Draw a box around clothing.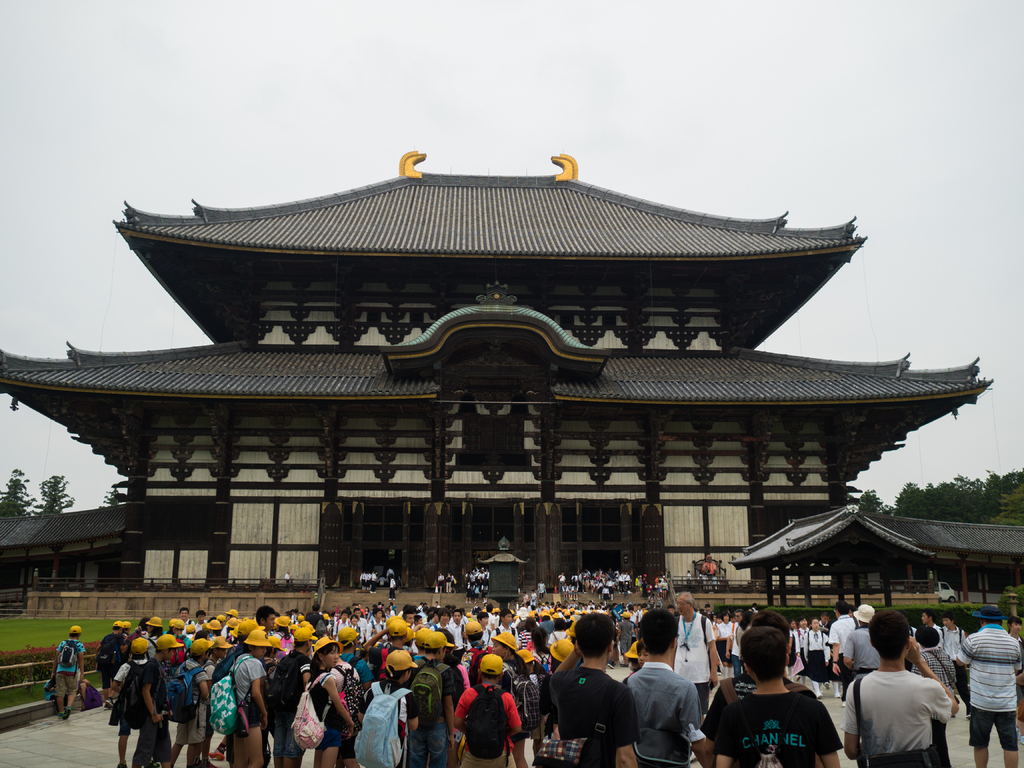
[54, 634, 84, 695].
